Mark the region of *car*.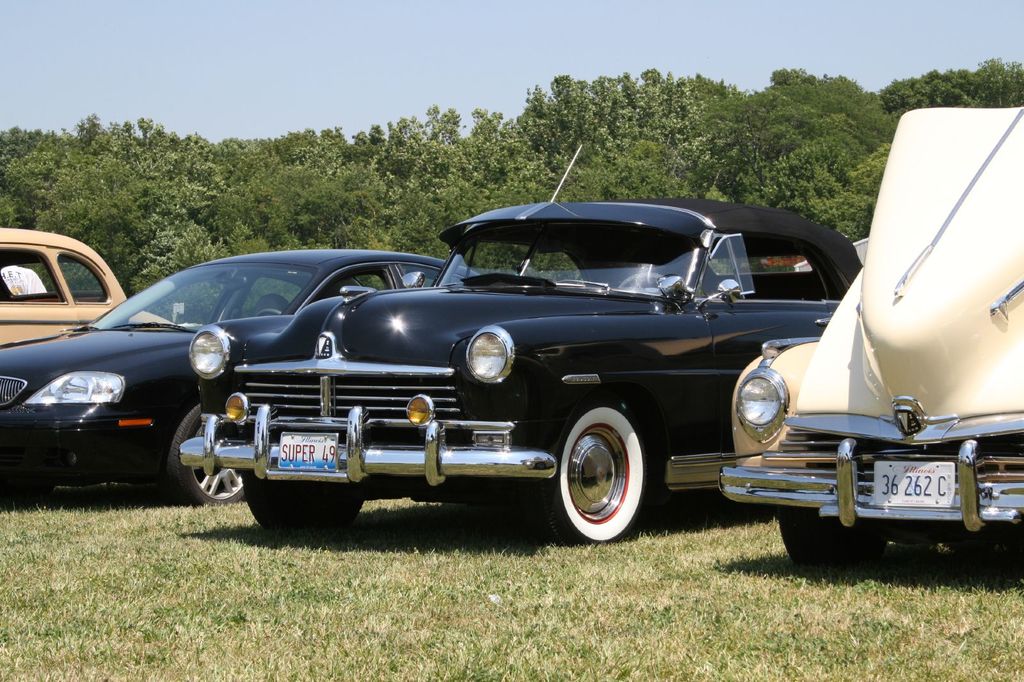
Region: box(0, 226, 176, 344).
